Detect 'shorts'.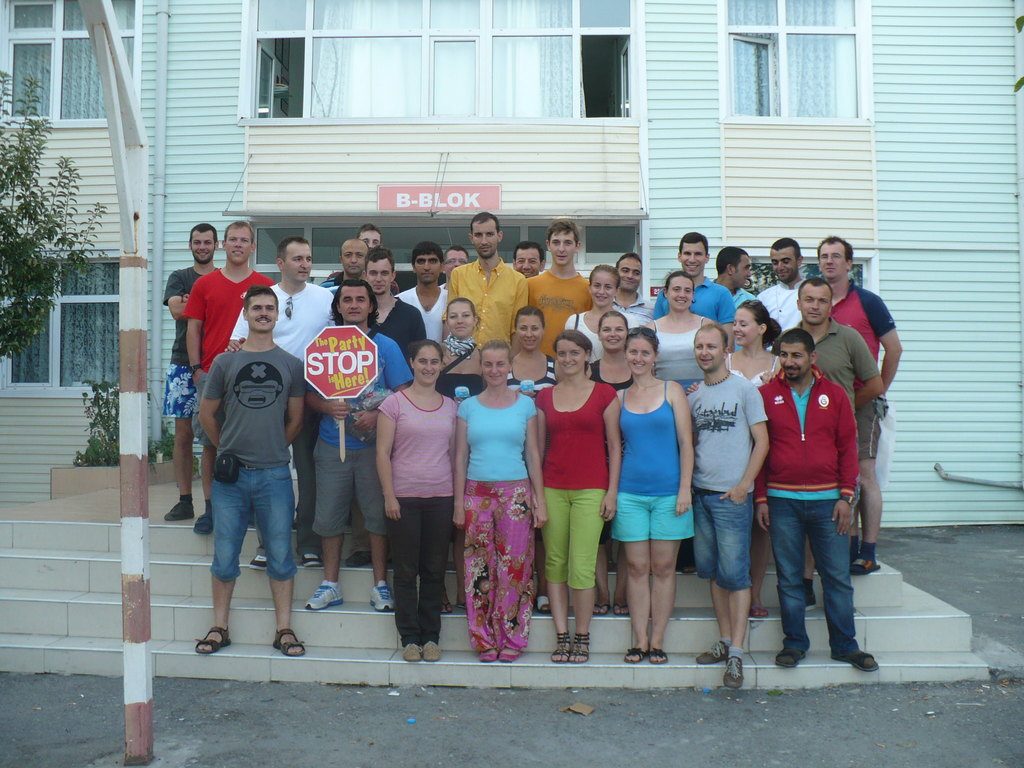
Detected at (856,400,885,461).
